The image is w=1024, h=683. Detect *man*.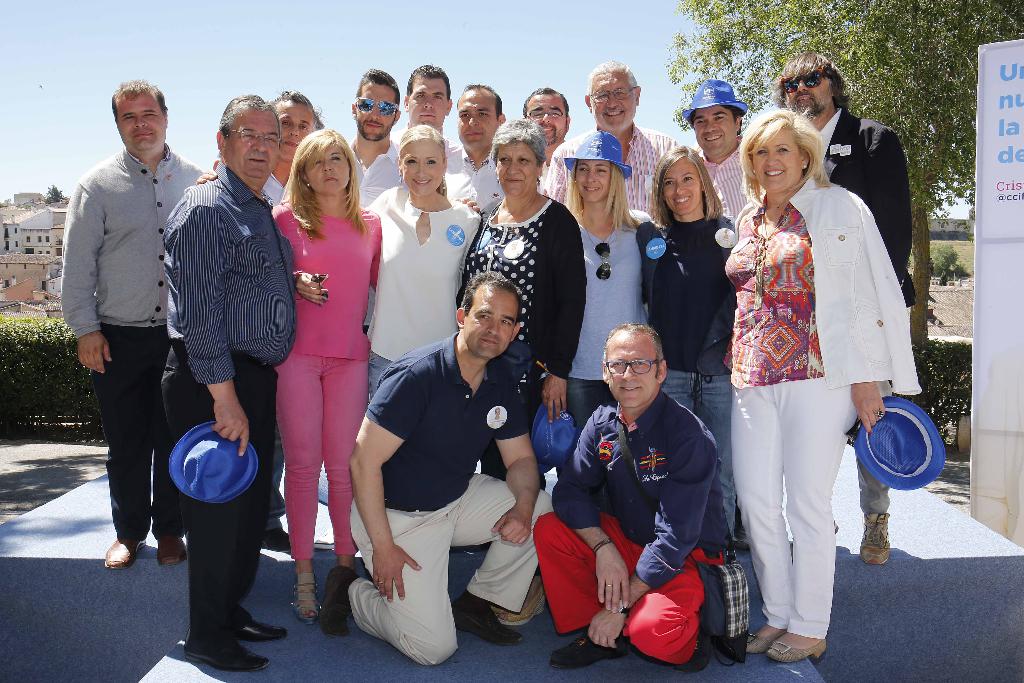
Detection: bbox=[163, 94, 300, 672].
